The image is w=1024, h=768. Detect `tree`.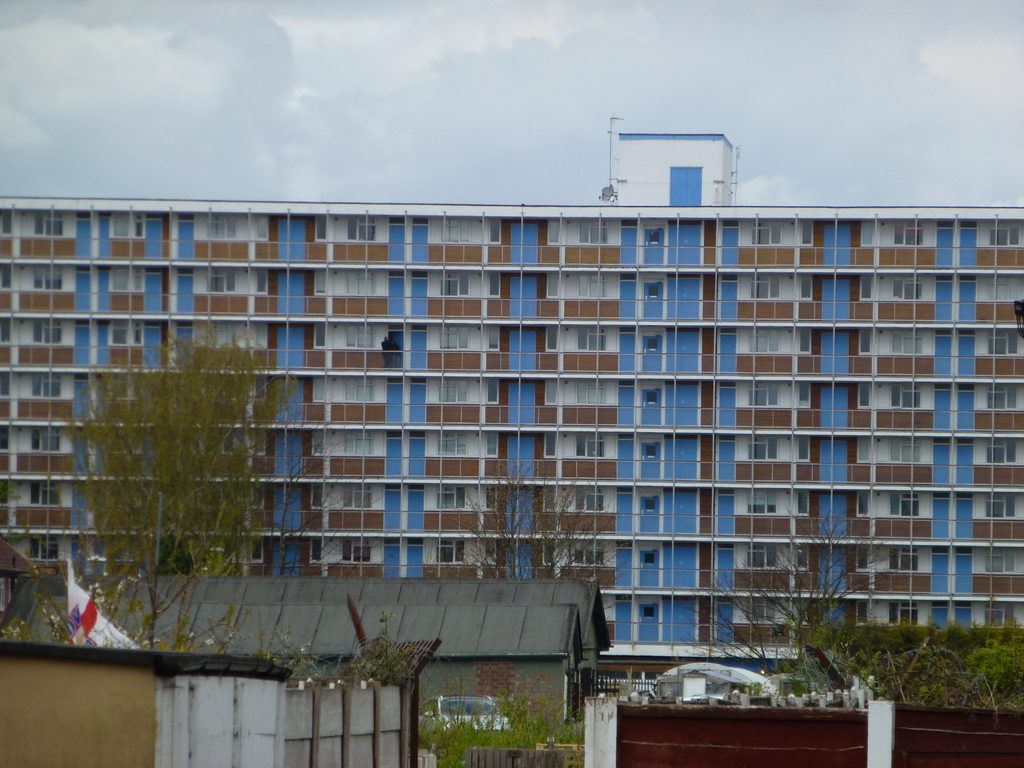
Detection: select_region(889, 639, 968, 711).
